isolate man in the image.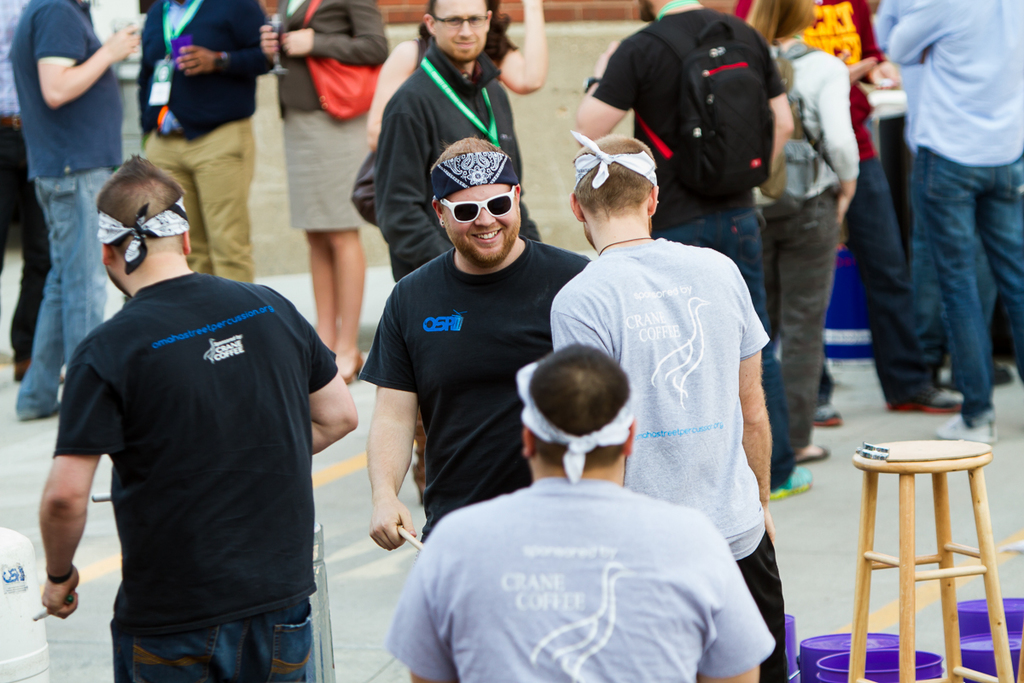
Isolated region: box(881, 0, 1023, 442).
